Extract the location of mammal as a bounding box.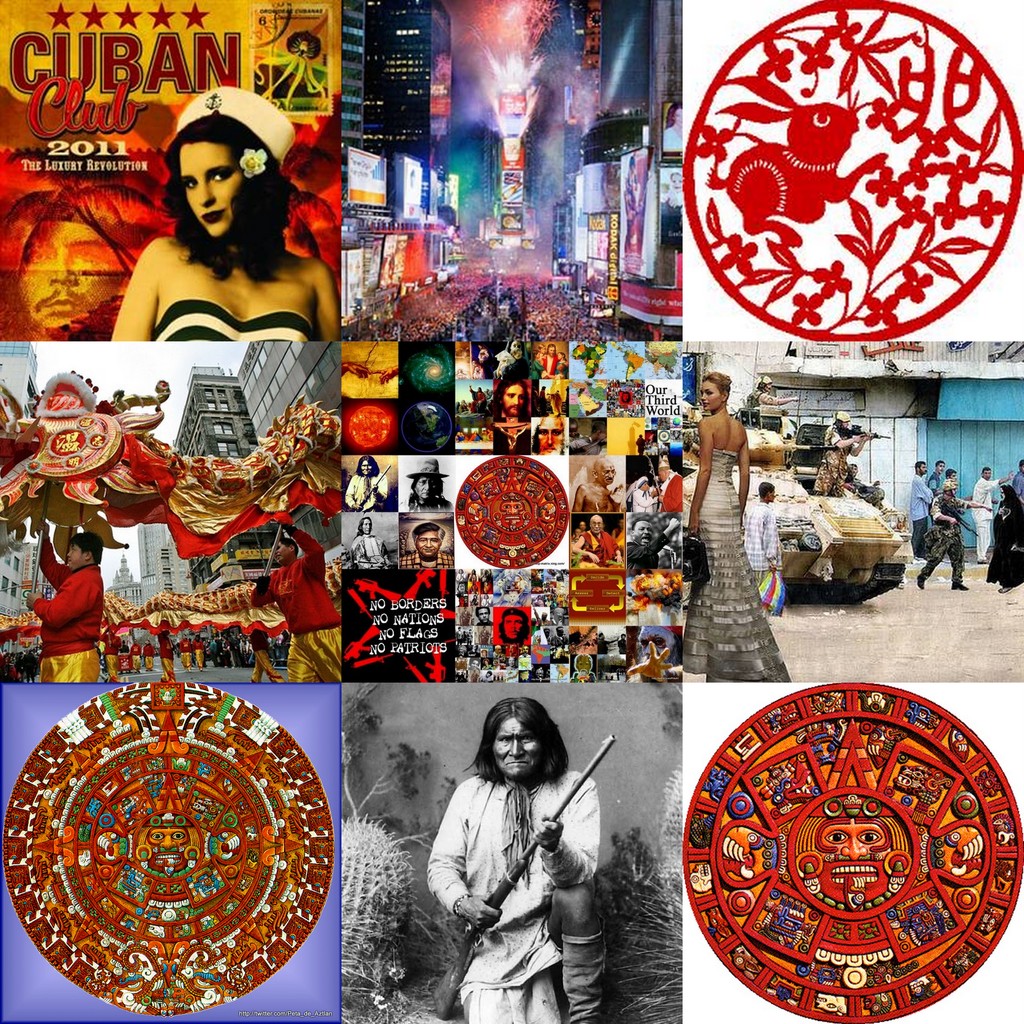
{"left": 972, "top": 469, "right": 1015, "bottom": 564}.
